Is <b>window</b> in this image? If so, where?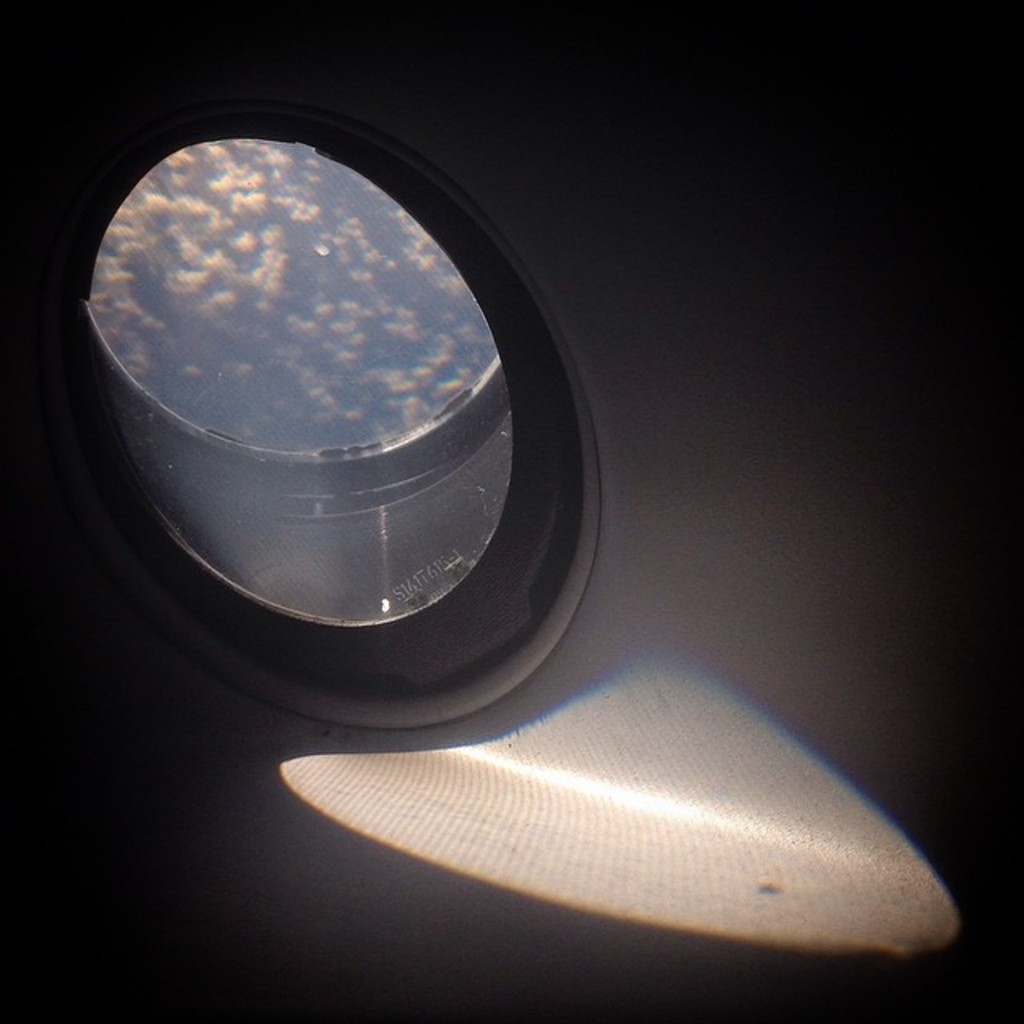
Yes, at bbox(53, 109, 573, 728).
